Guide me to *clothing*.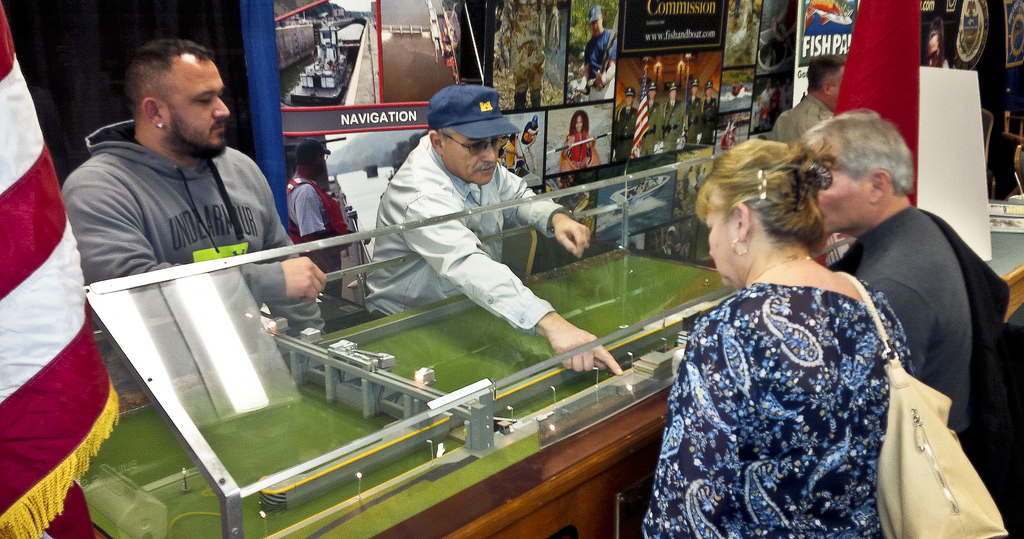
Guidance: rect(368, 133, 567, 342).
